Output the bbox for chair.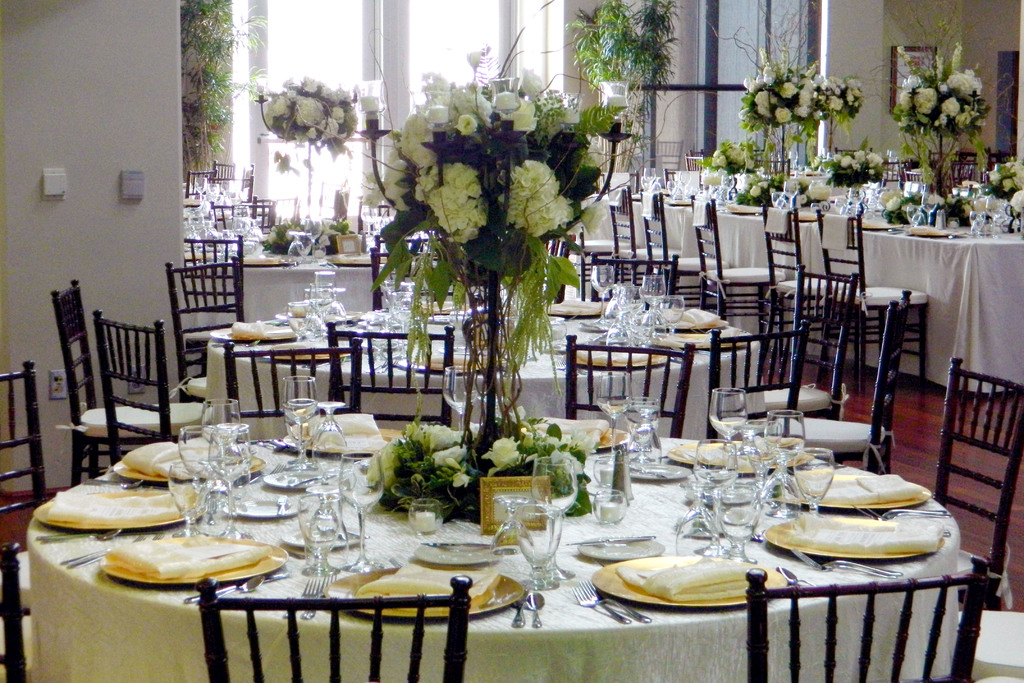
(707,318,810,449).
